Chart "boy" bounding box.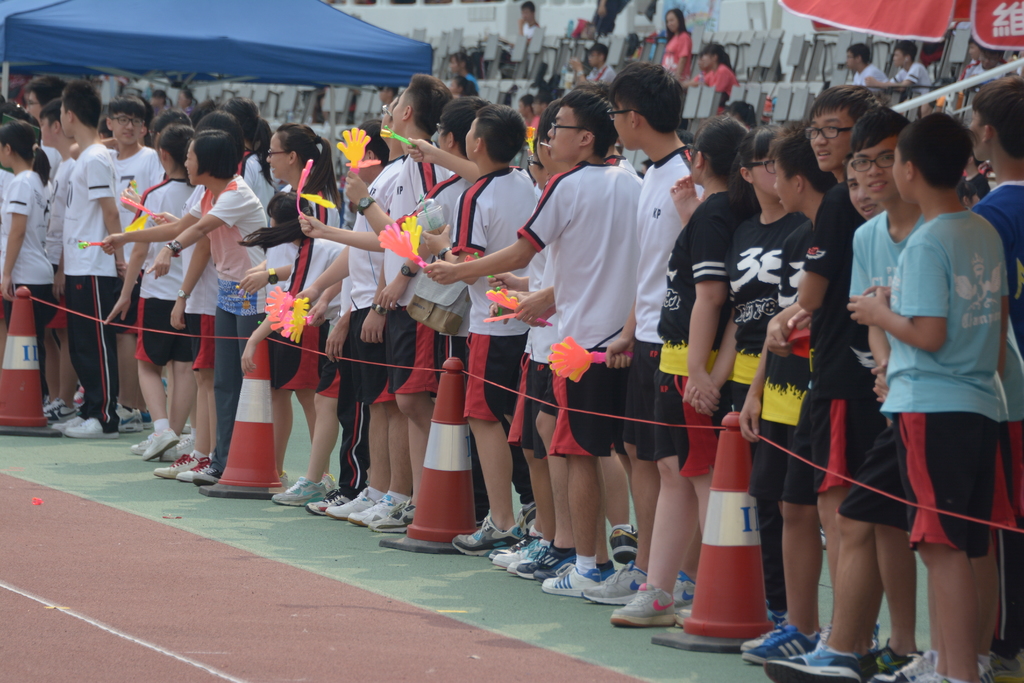
Charted: <bbox>42, 99, 78, 425</bbox>.
